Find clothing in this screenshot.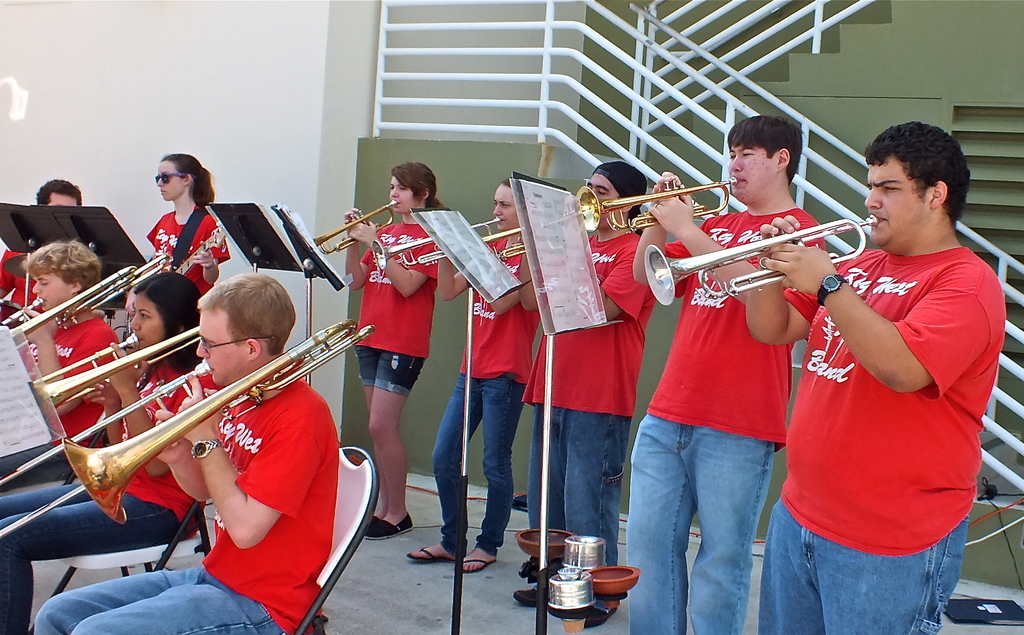
The bounding box for clothing is 526,228,653,563.
